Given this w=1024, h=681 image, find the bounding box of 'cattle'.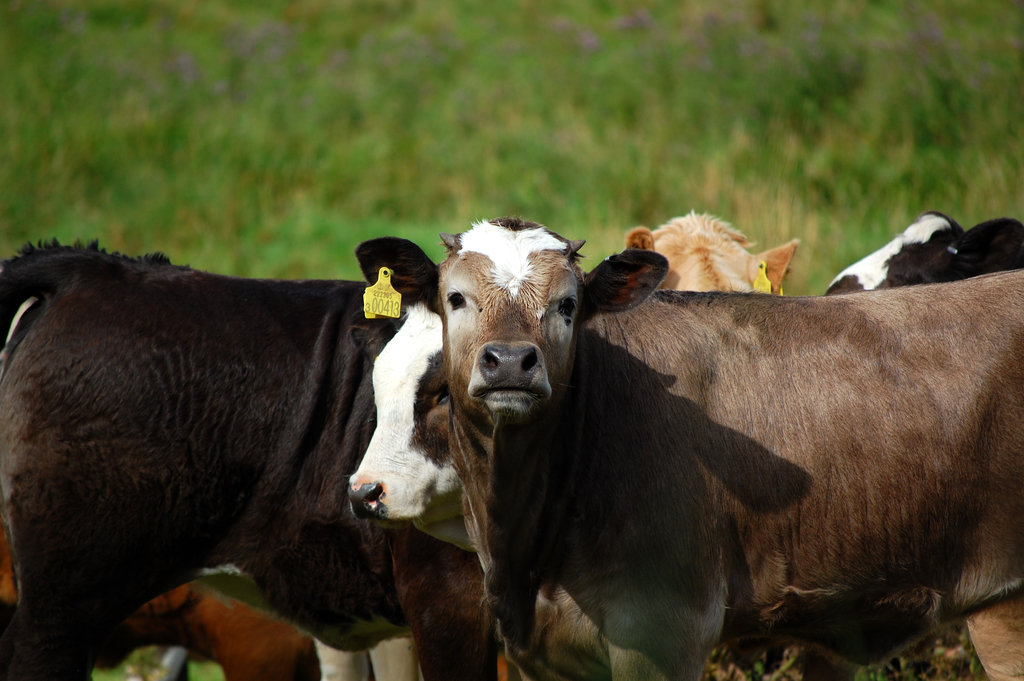
box(0, 575, 316, 680).
